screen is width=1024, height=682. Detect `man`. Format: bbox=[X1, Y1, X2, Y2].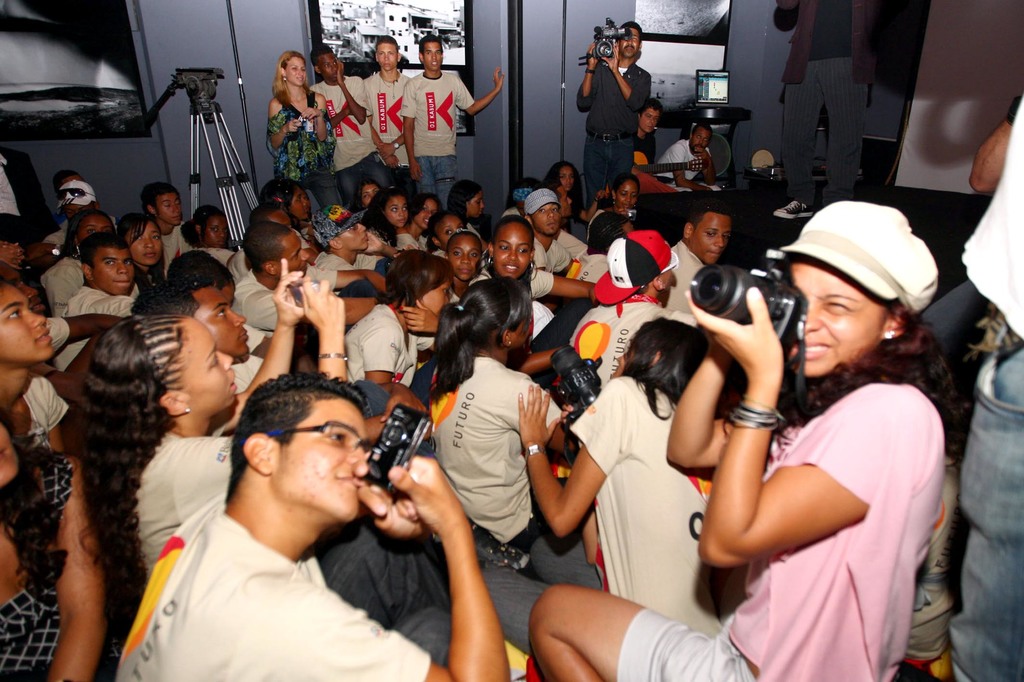
bbox=[655, 122, 726, 194].
